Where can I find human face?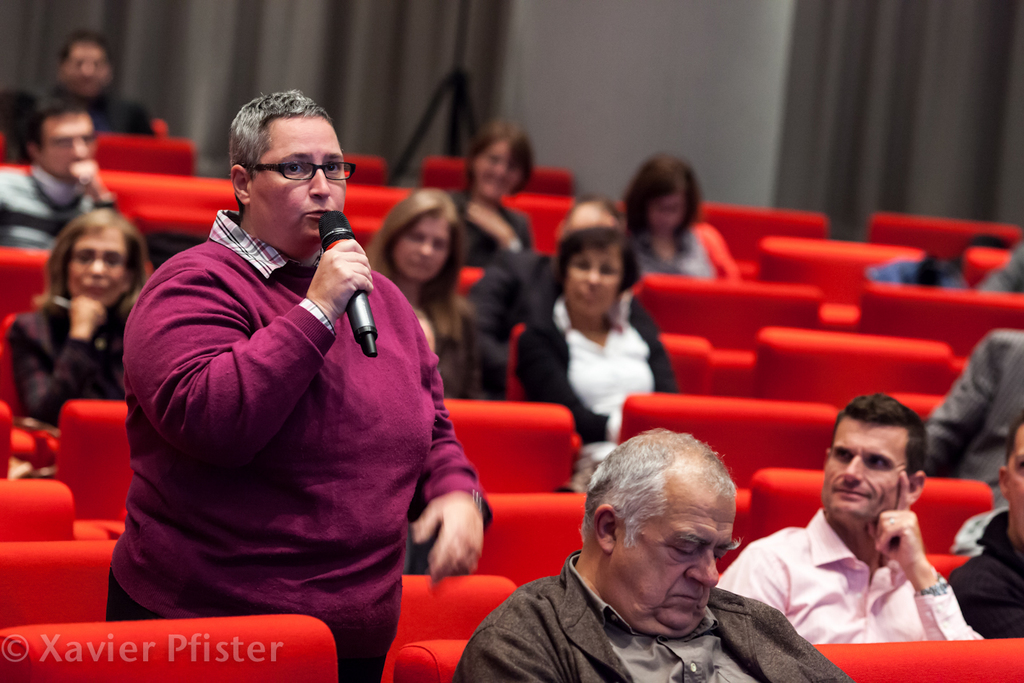
You can find it at BBox(650, 195, 684, 233).
